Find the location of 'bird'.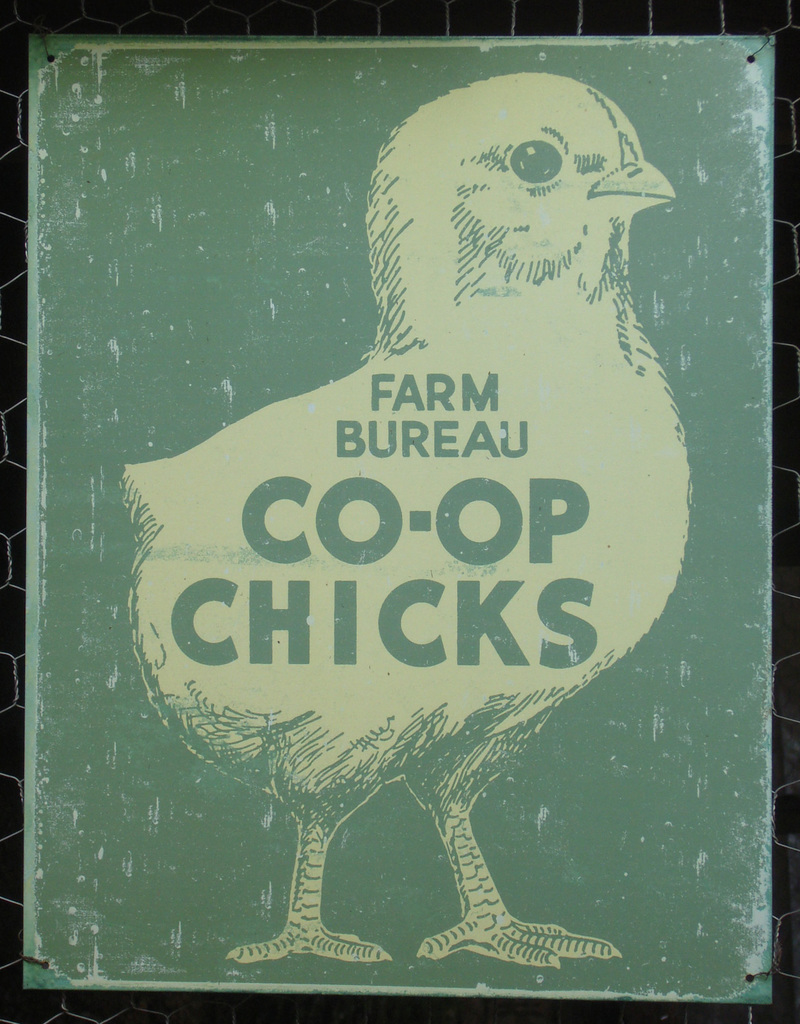
Location: (x1=99, y1=81, x2=708, y2=916).
